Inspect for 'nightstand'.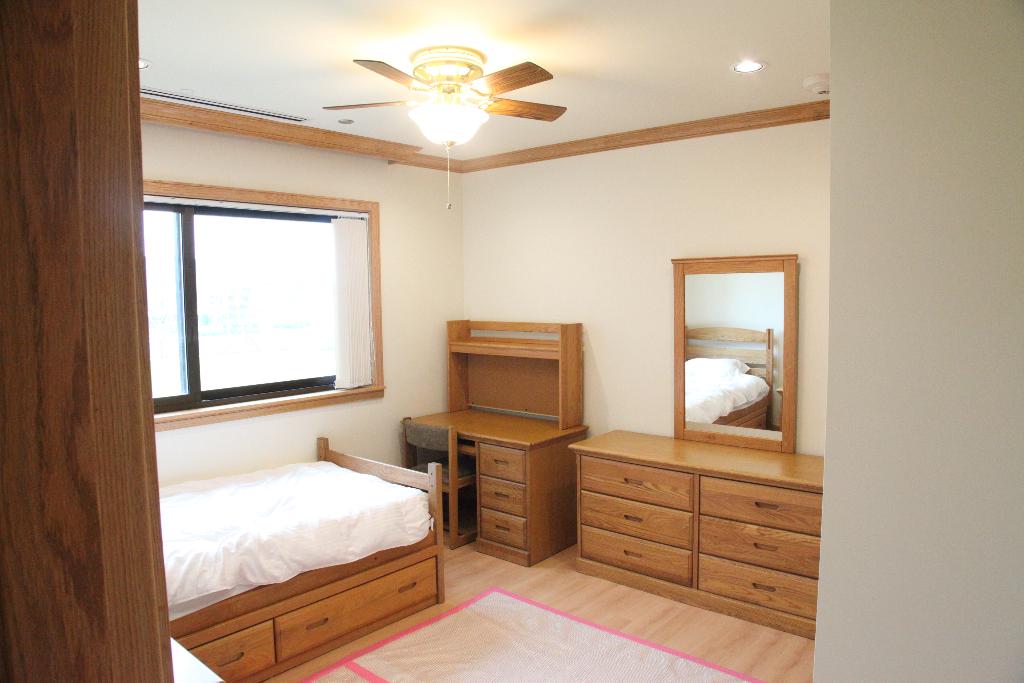
Inspection: rect(570, 428, 821, 645).
